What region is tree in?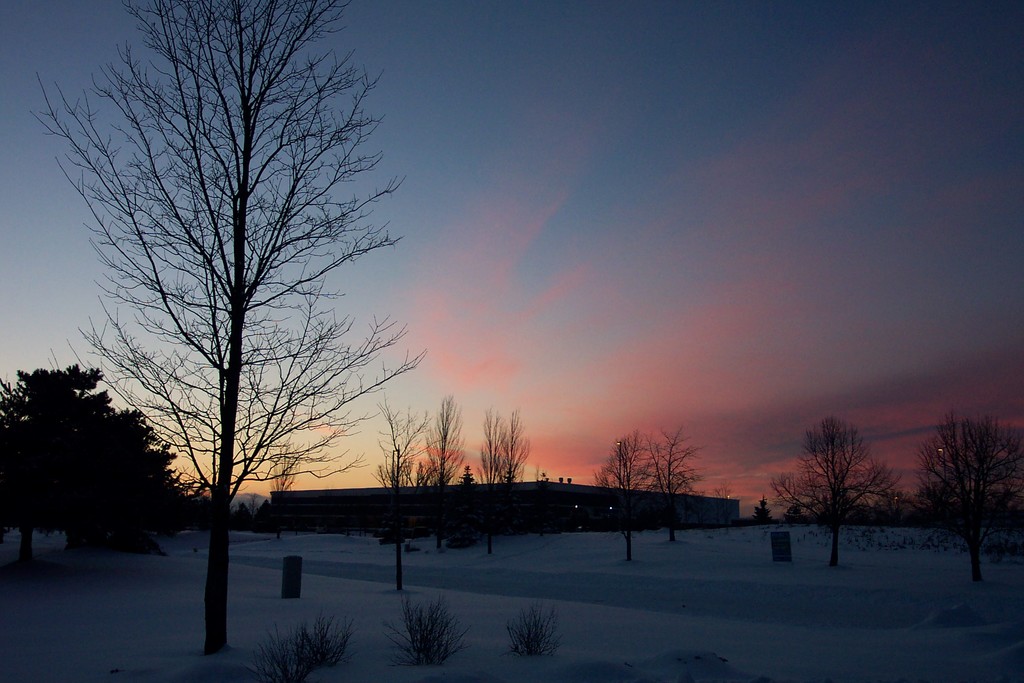
bbox(371, 403, 425, 595).
